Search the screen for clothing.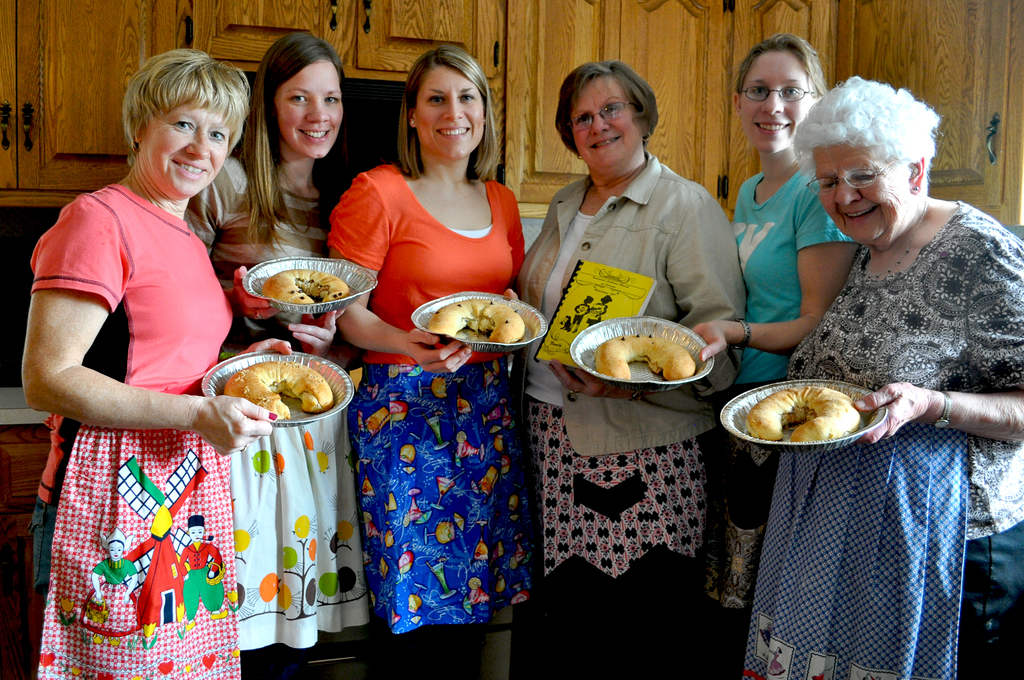
Found at region(325, 163, 539, 640).
